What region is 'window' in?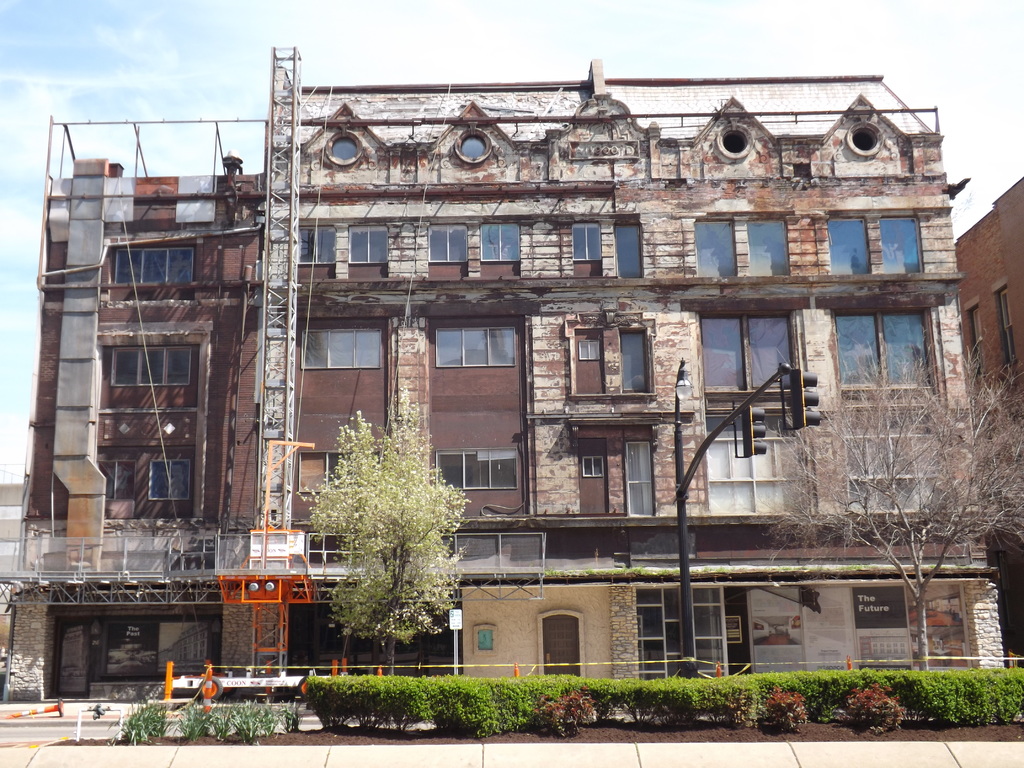
x1=437 y1=452 x2=520 y2=490.
